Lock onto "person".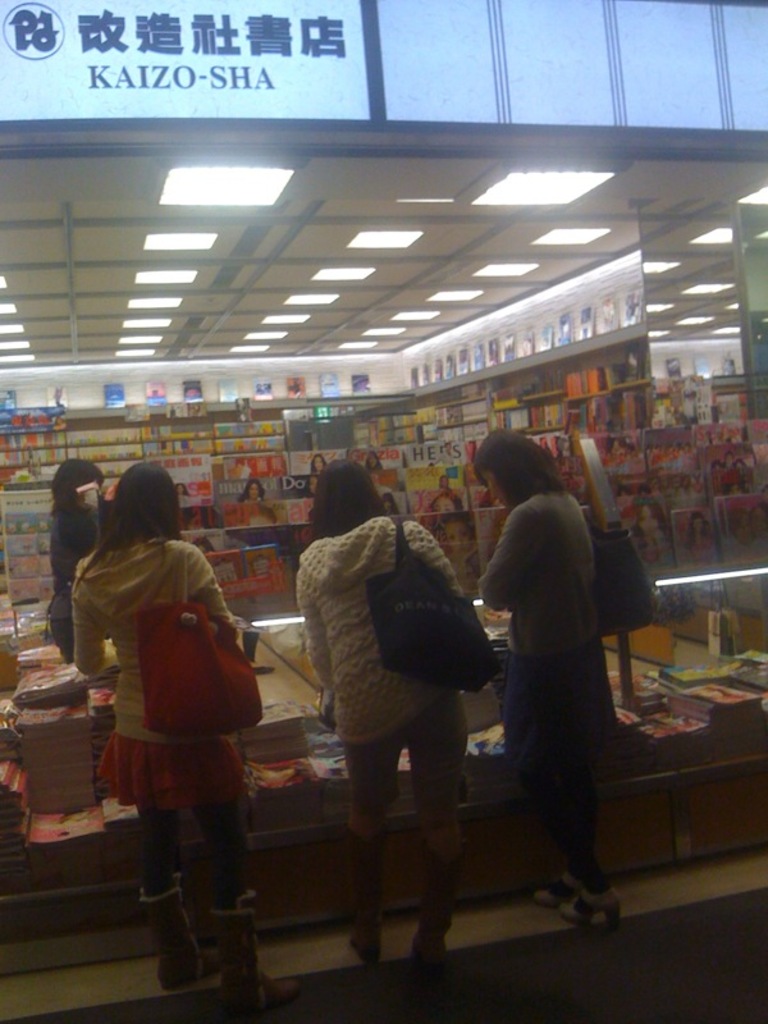
Locked: crop(472, 426, 626, 924).
